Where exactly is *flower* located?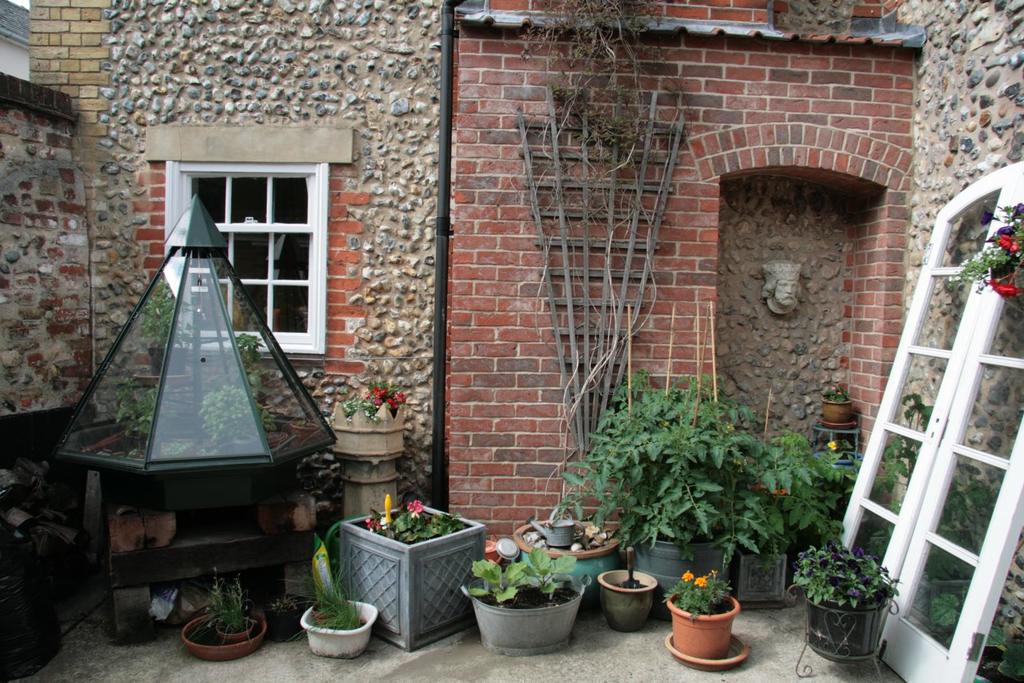
Its bounding box is region(388, 399, 396, 405).
